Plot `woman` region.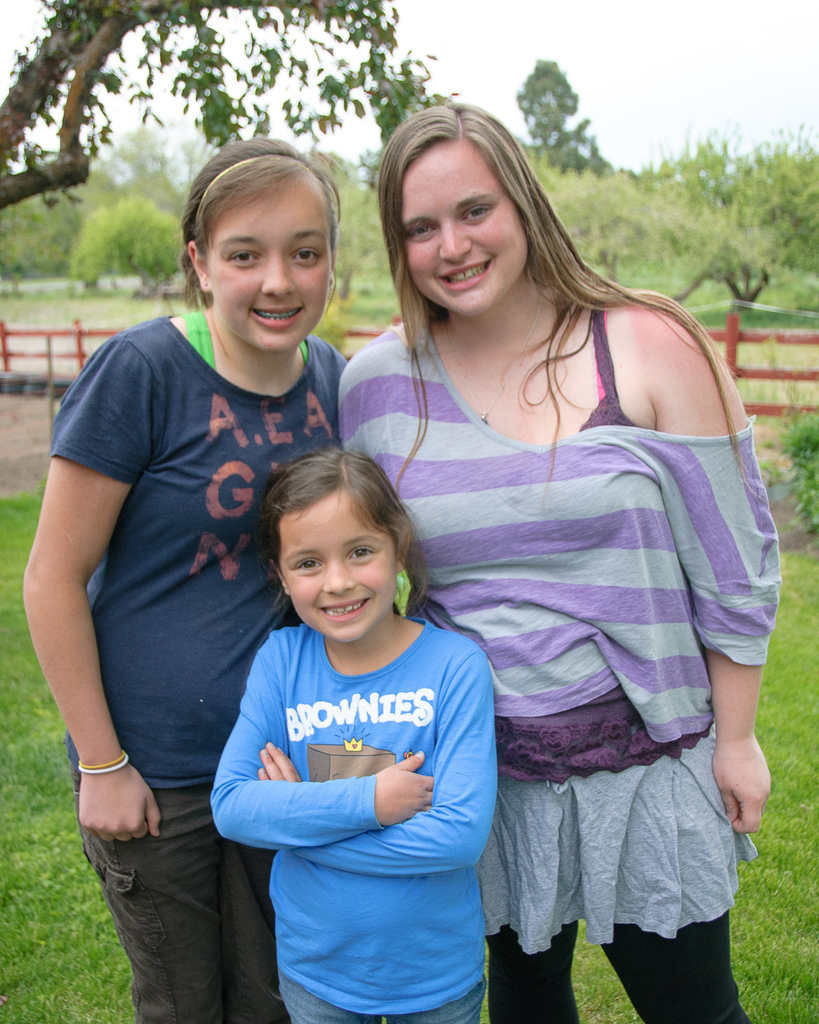
Plotted at {"x1": 15, "y1": 136, "x2": 362, "y2": 1023}.
